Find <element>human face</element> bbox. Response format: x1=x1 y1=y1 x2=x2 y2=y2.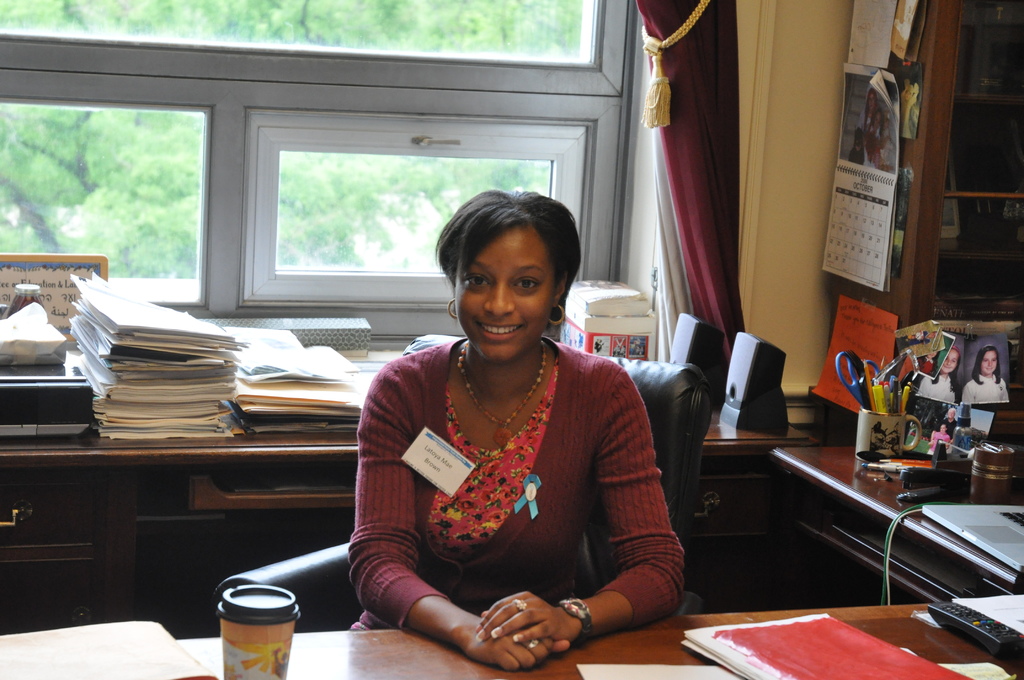
x1=980 y1=350 x2=999 y2=374.
